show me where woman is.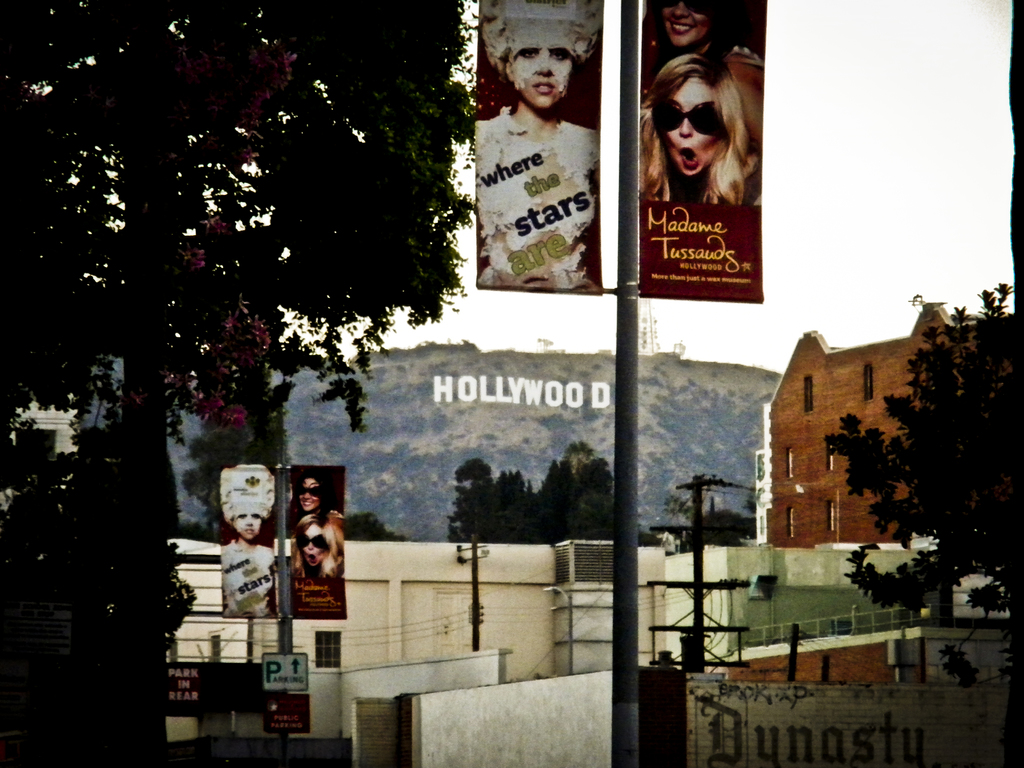
woman is at 222, 463, 276, 620.
